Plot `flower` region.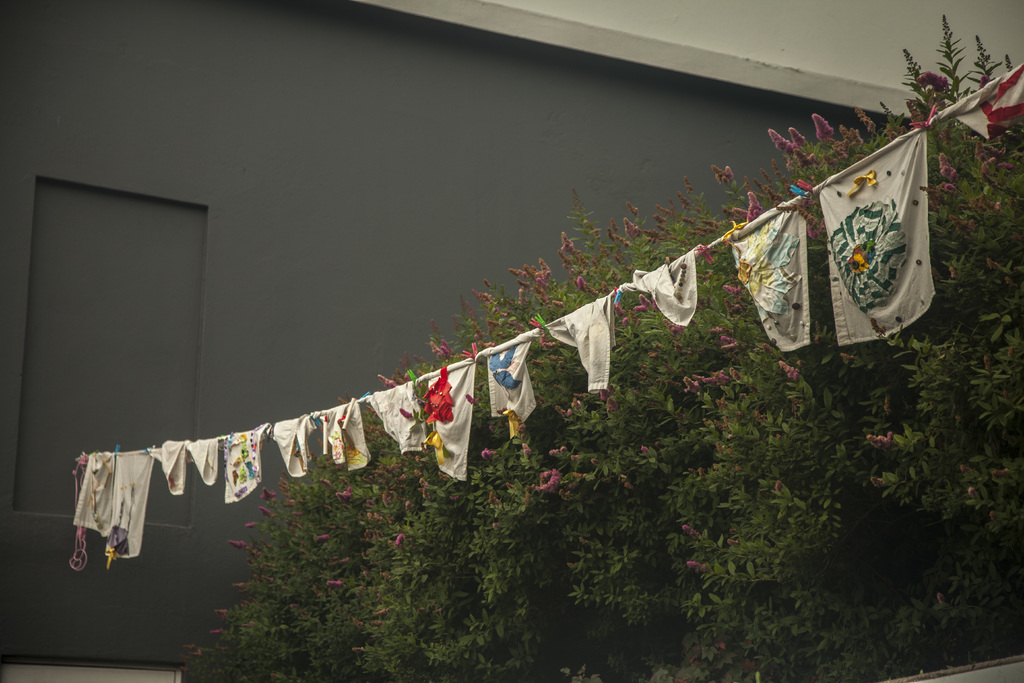
Plotted at box=[726, 537, 739, 548].
